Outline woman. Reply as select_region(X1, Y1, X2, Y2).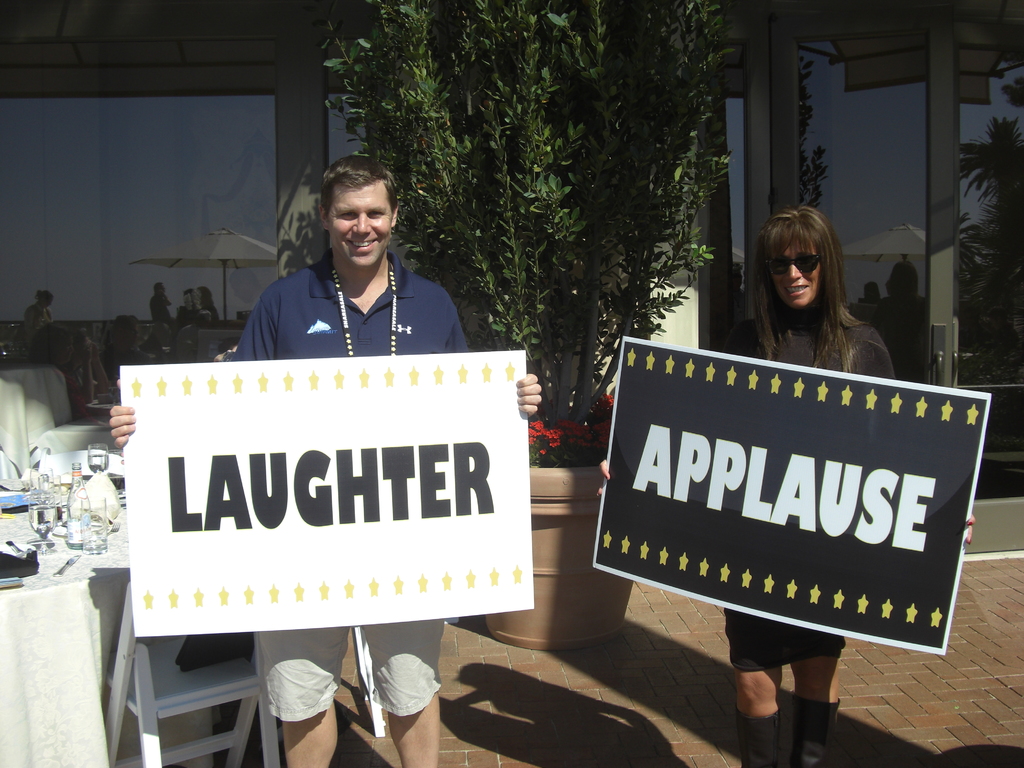
select_region(605, 209, 975, 767).
